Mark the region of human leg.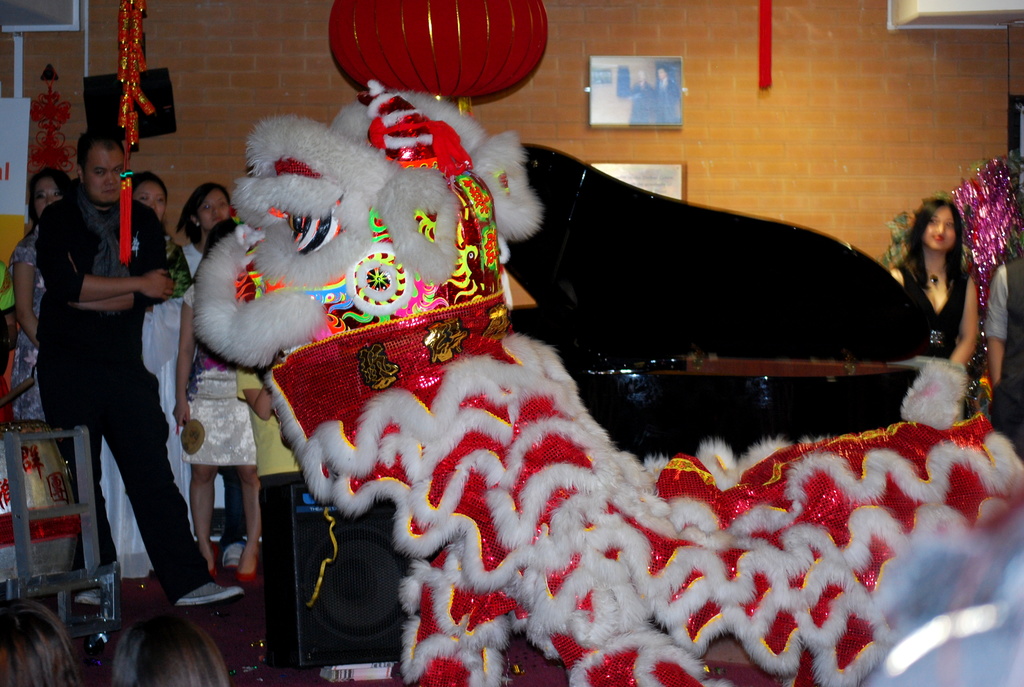
Region: <region>186, 466, 218, 580</region>.
